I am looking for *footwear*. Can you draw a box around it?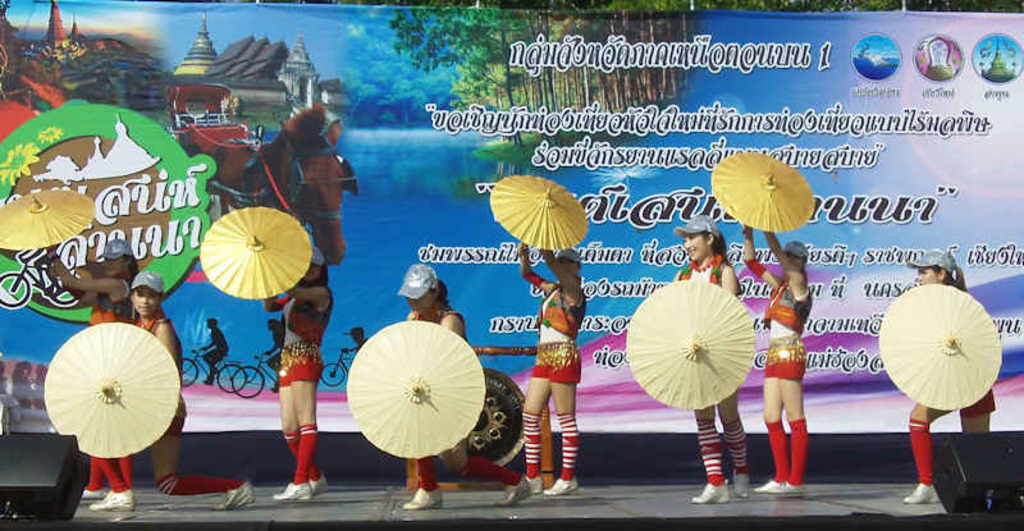
Sure, the bounding box is (212, 482, 253, 509).
